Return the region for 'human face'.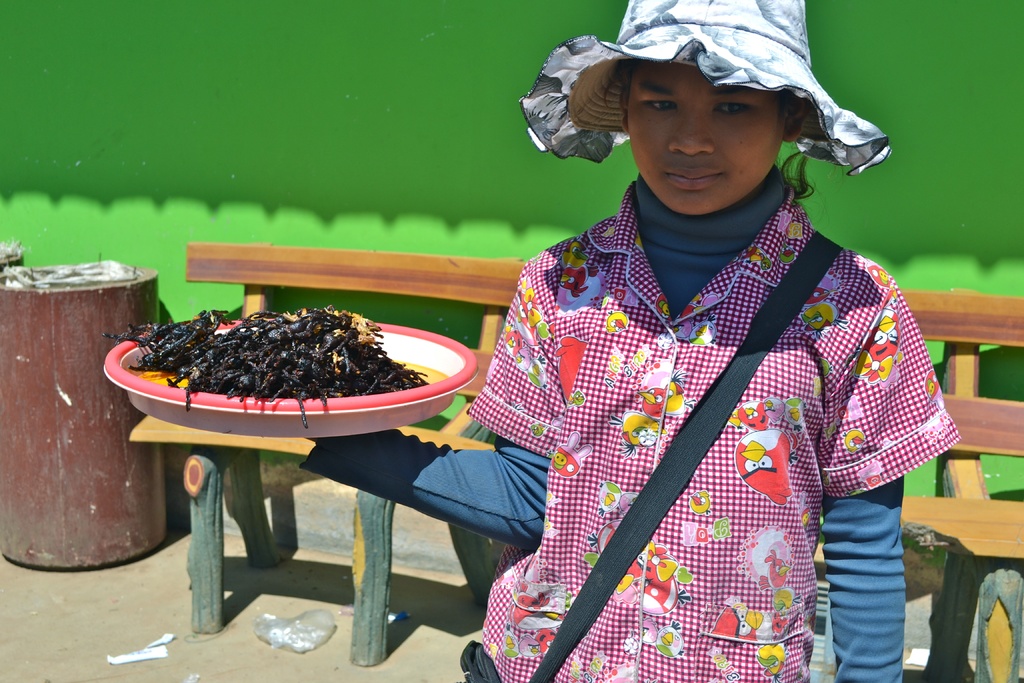
[left=624, top=62, right=775, bottom=211].
